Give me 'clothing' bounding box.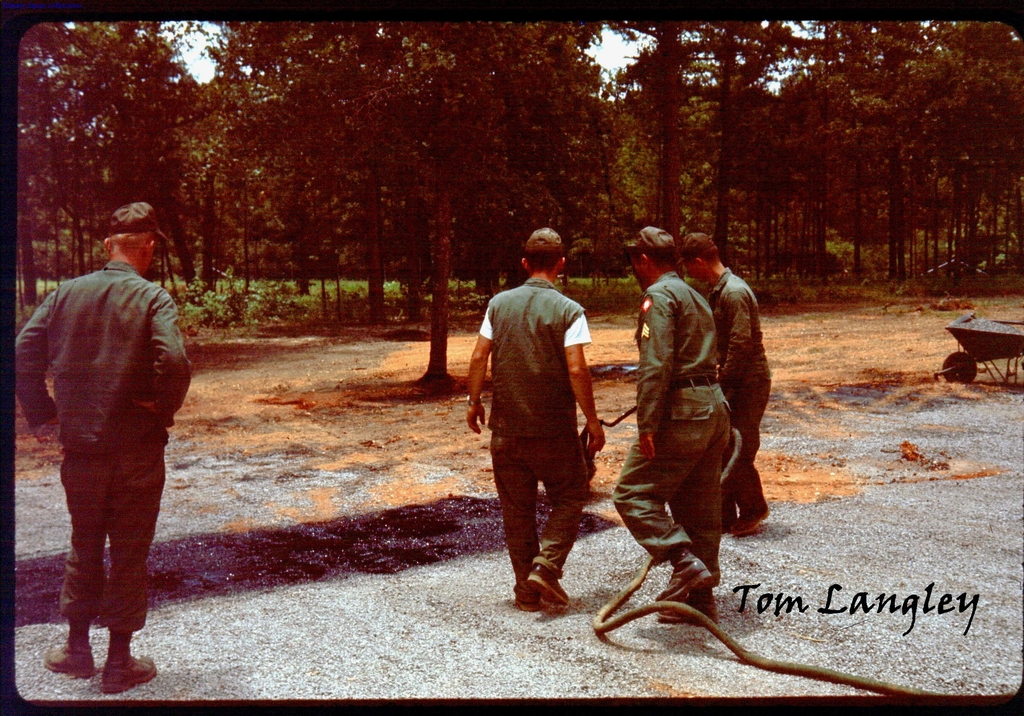
(476, 282, 595, 589).
